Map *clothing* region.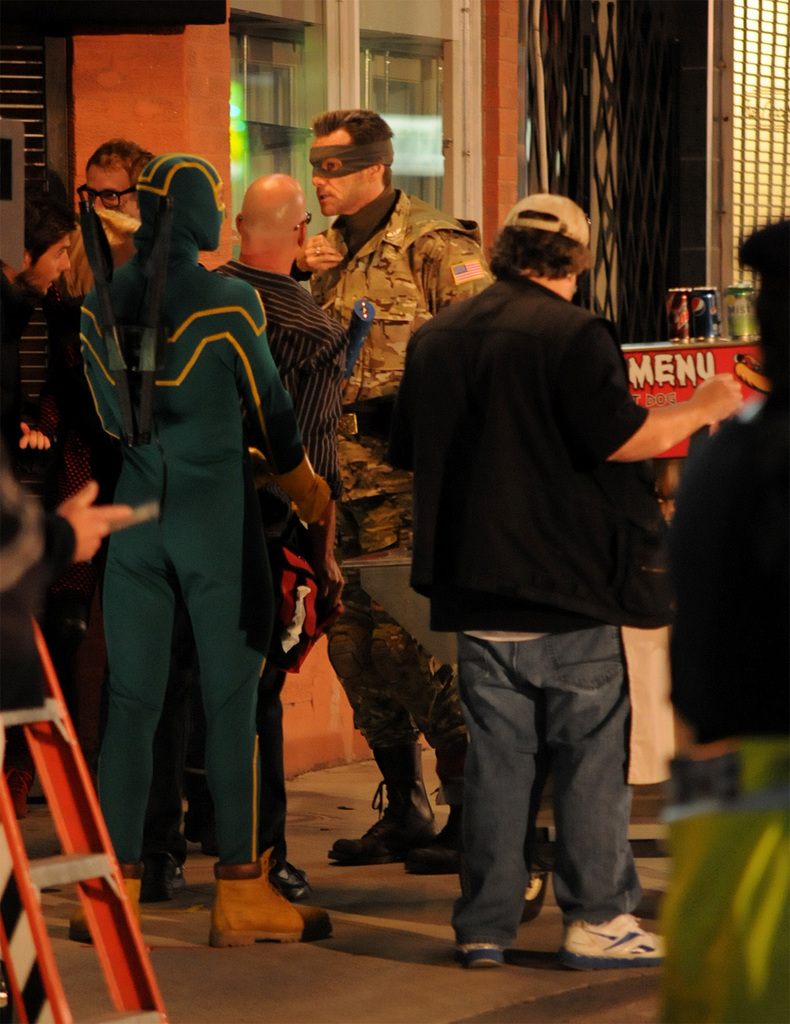
Mapped to pyautogui.locateOnScreen(667, 403, 789, 739).
